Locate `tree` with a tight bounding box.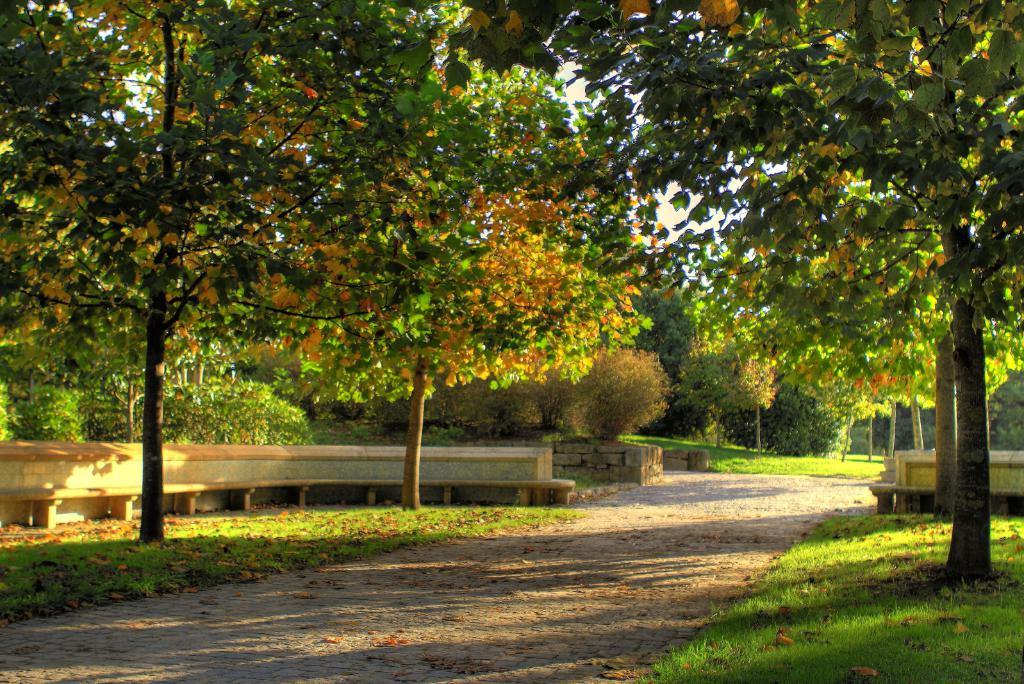
653/231/755/456.
